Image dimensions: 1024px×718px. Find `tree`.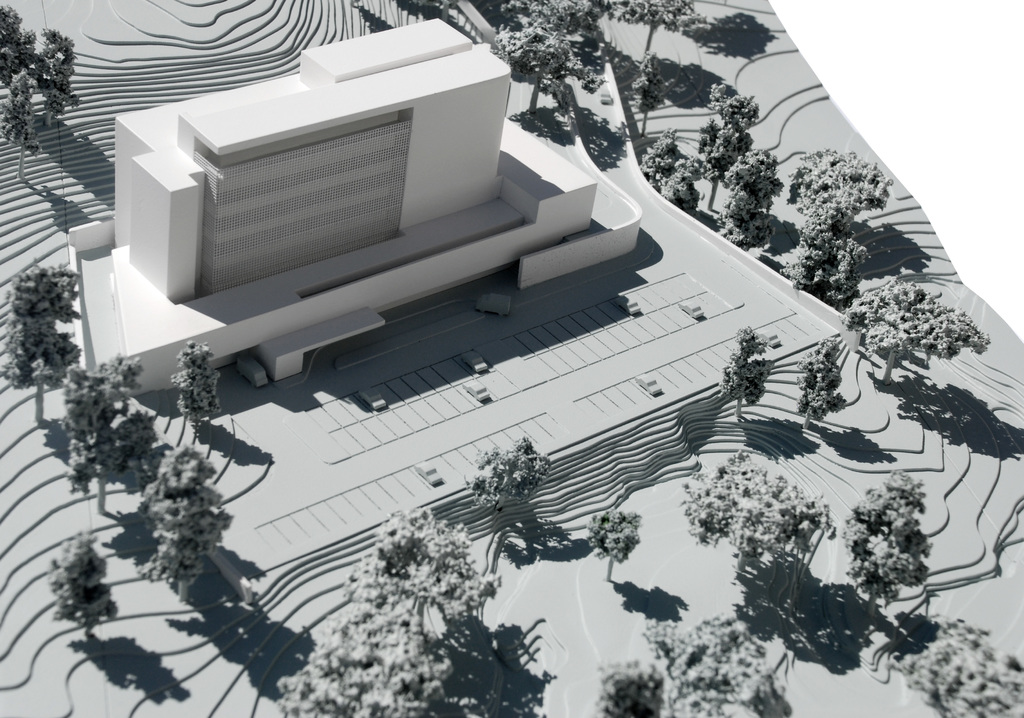
region(491, 0, 609, 112).
